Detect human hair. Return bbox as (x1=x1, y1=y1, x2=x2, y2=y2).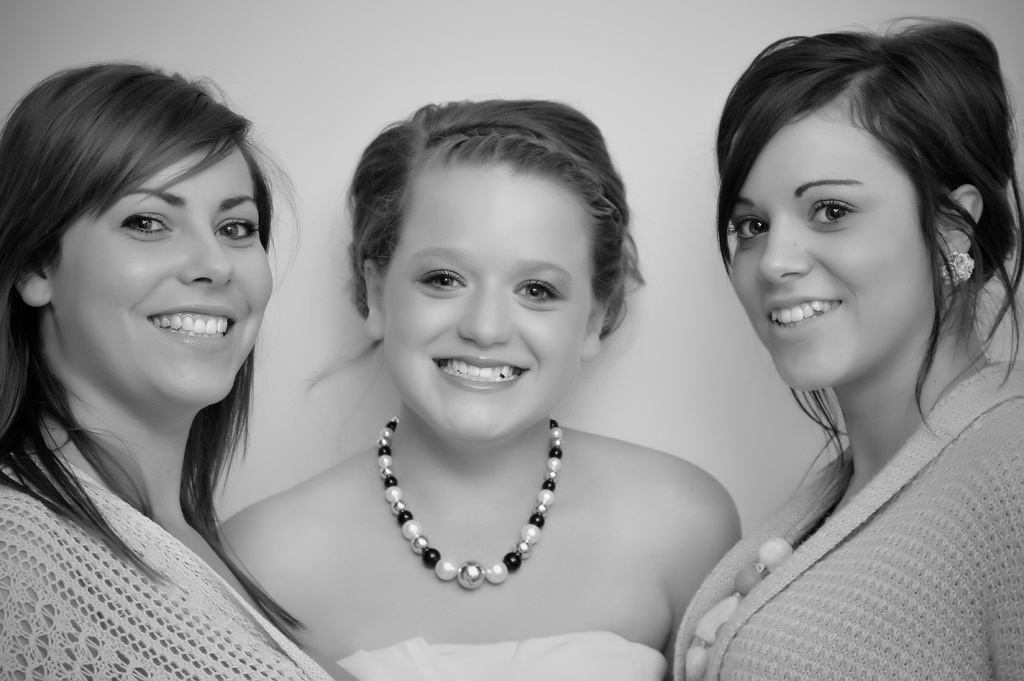
(x1=308, y1=100, x2=641, y2=389).
